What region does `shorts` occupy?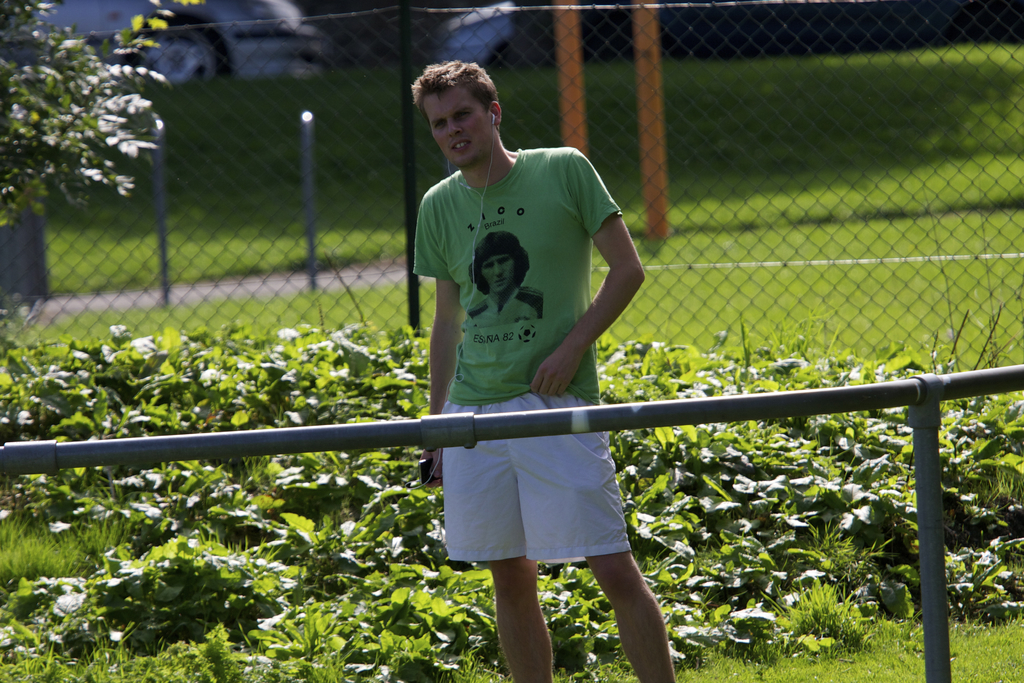
Rect(452, 420, 652, 543).
